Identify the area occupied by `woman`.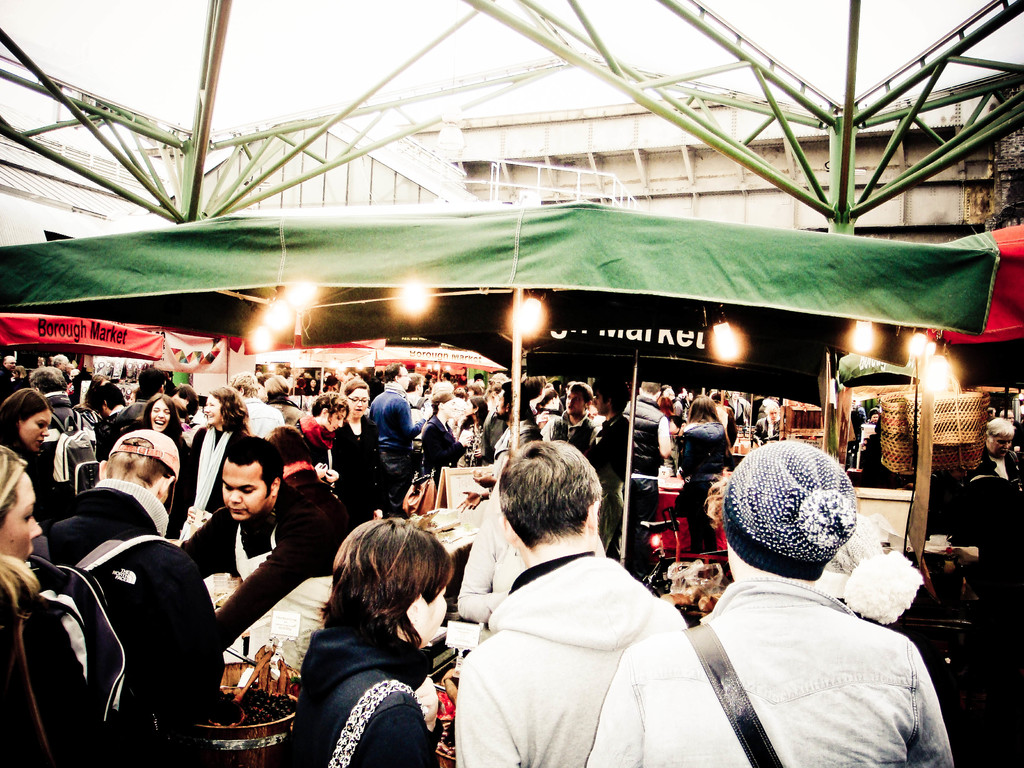
Area: detection(308, 379, 316, 390).
